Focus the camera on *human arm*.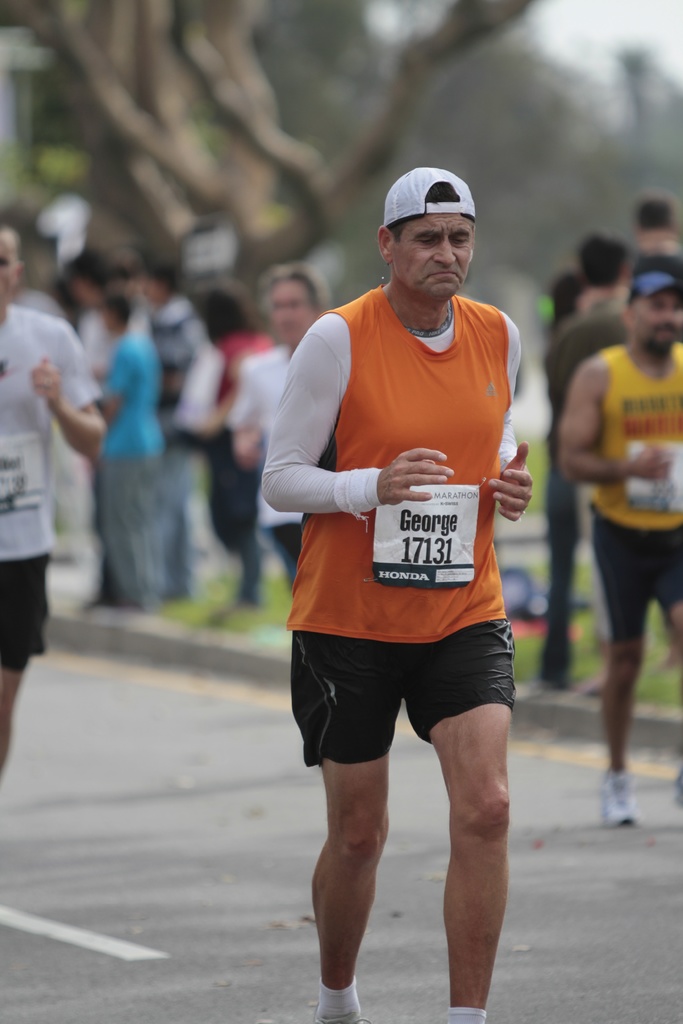
Focus region: Rect(263, 311, 455, 515).
